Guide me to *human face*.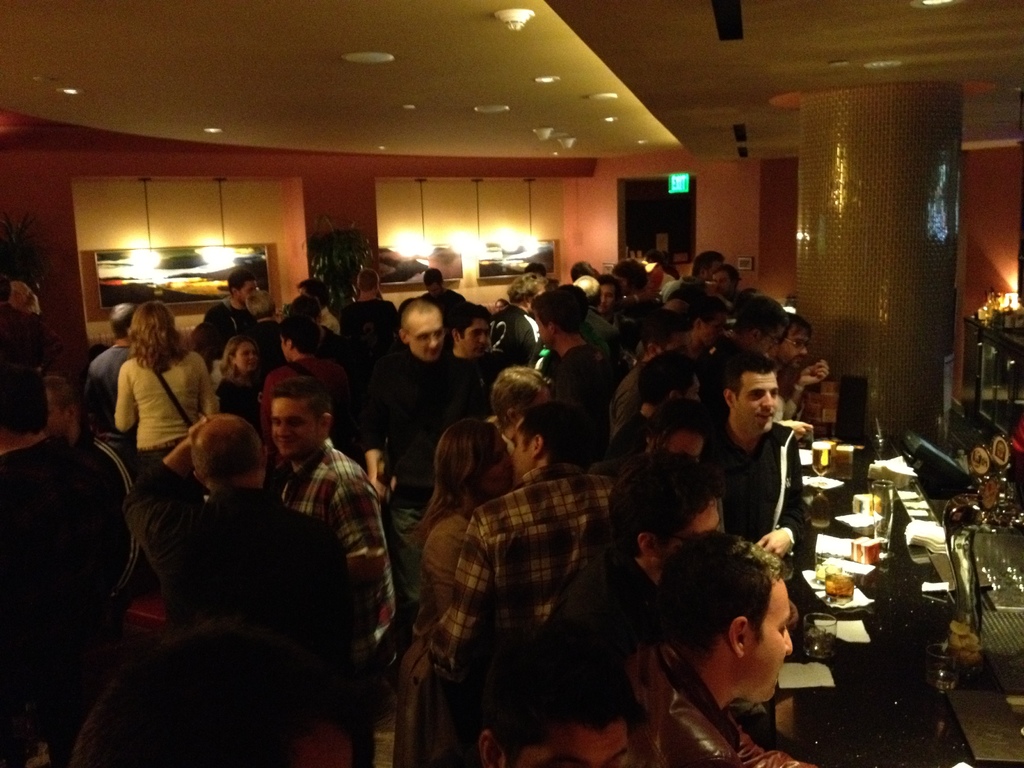
Guidance: {"x1": 407, "y1": 317, "x2": 444, "y2": 362}.
